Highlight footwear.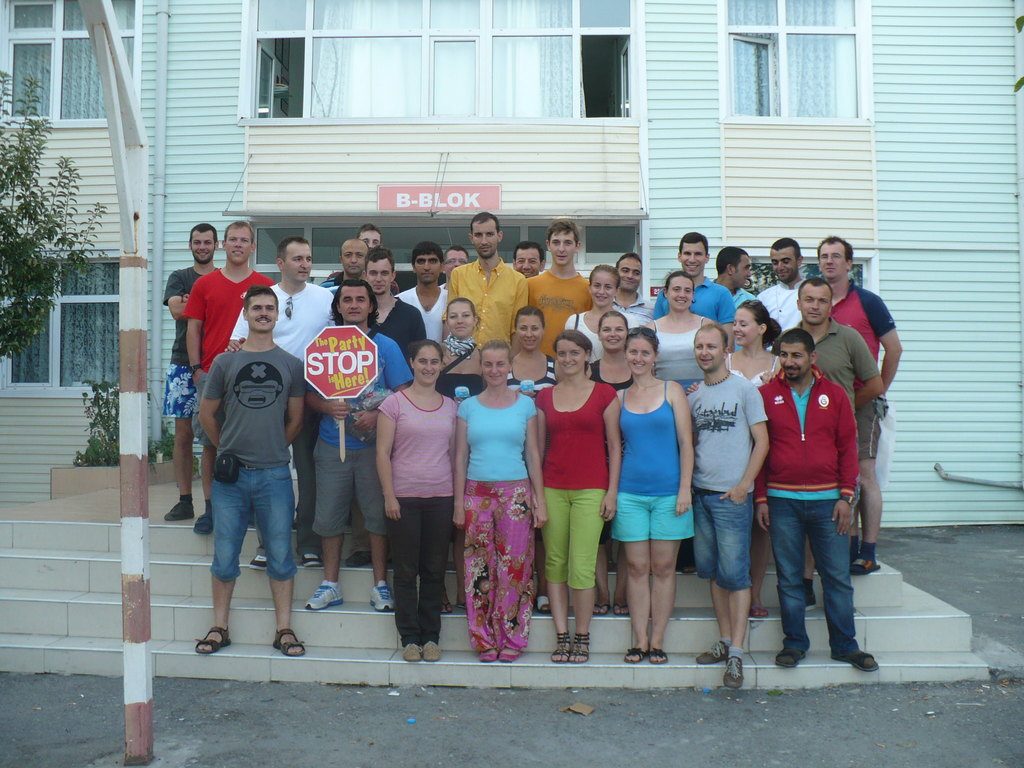
Highlighted region: box=[191, 512, 213, 535].
